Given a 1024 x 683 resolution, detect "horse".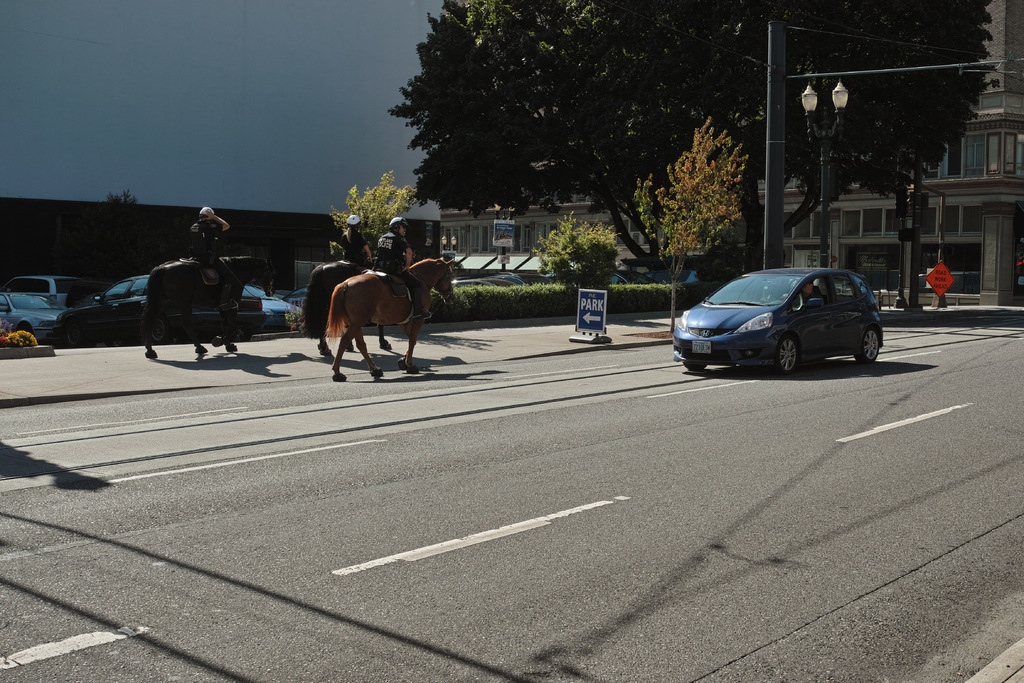
308/251/392/361.
